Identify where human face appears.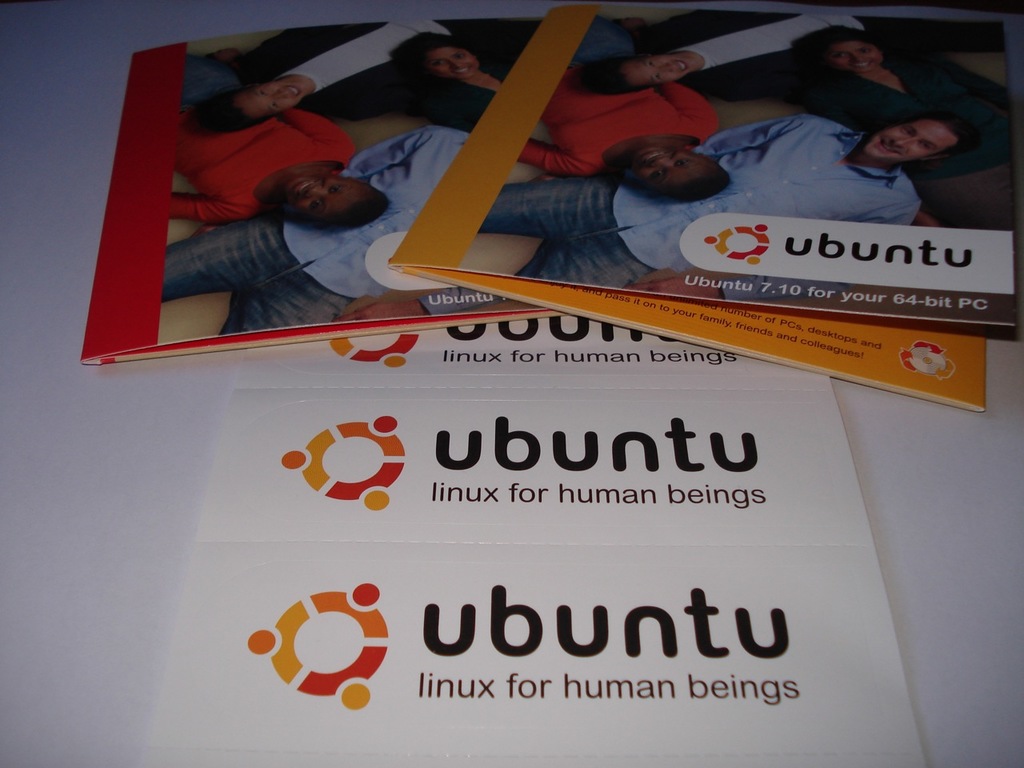
Appears at detection(623, 55, 695, 85).
